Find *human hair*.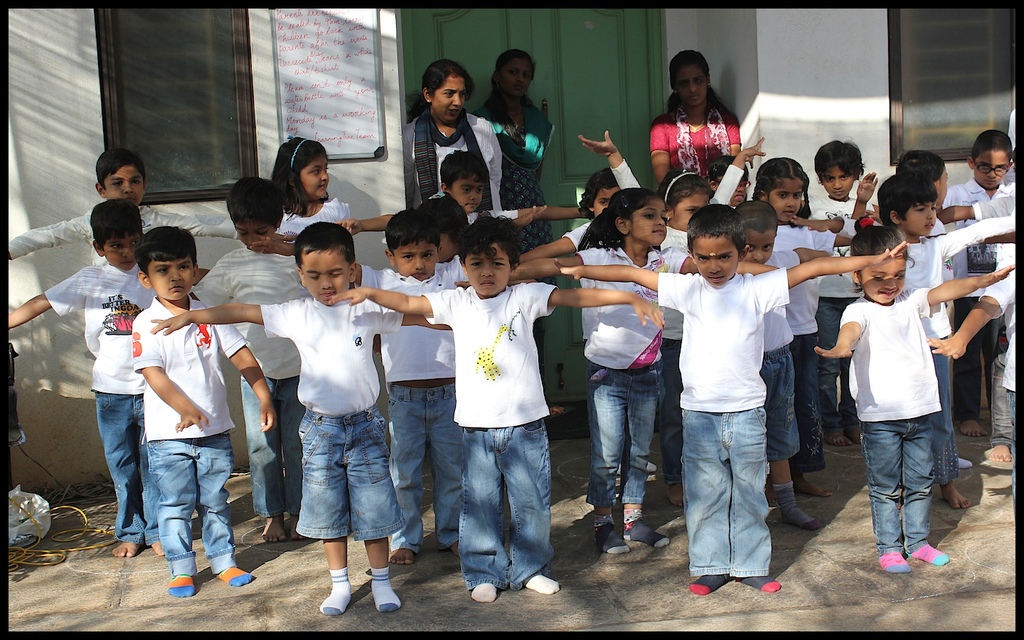
<bbox>576, 184, 658, 252</bbox>.
